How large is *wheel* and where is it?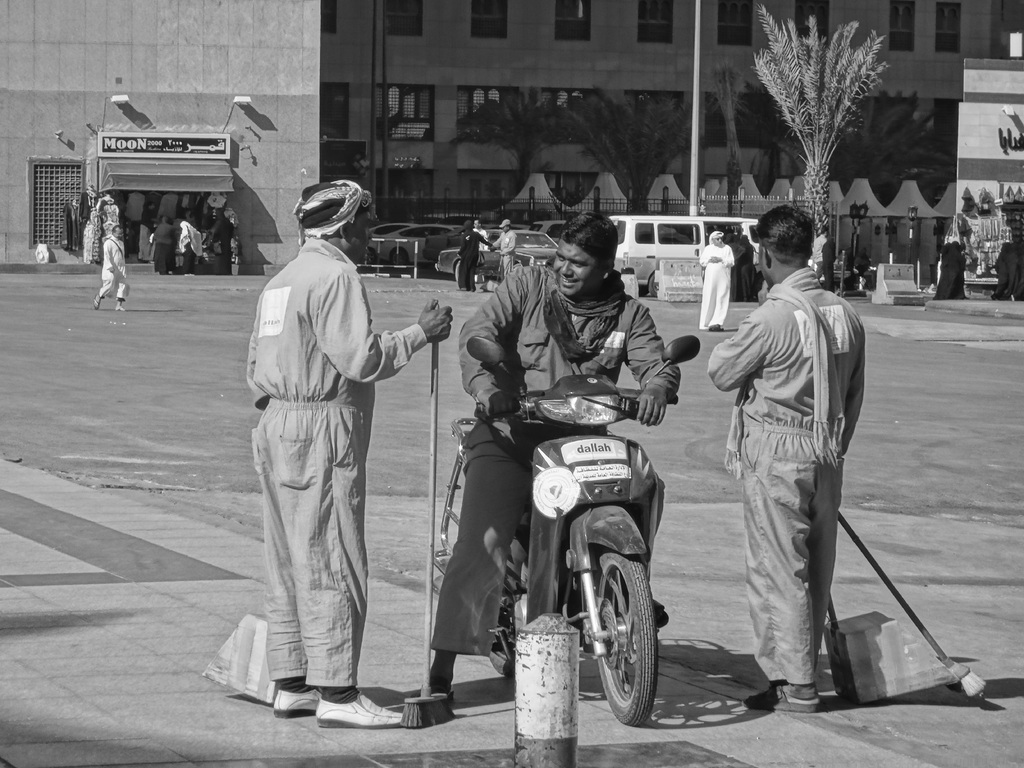
Bounding box: pyautogui.locateOnScreen(599, 559, 658, 710).
